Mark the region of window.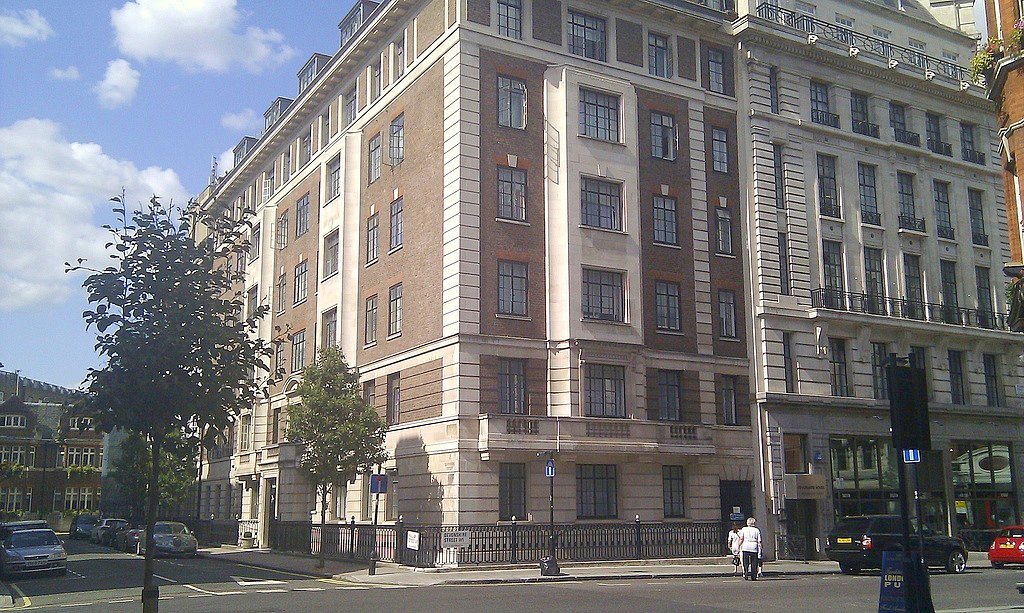
Region: {"left": 233, "top": 142, "right": 247, "bottom": 166}.
